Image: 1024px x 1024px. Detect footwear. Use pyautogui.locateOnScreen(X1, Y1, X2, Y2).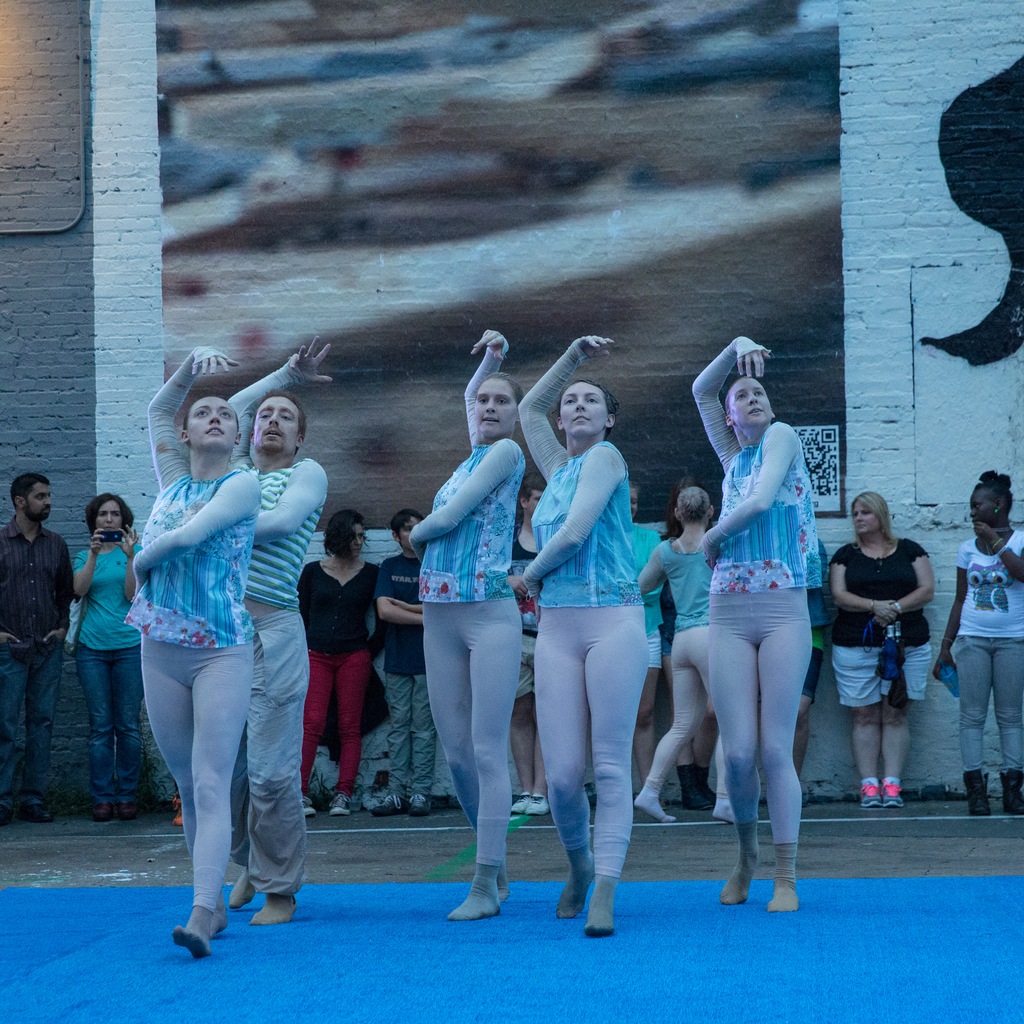
pyautogui.locateOnScreen(230, 867, 255, 913).
